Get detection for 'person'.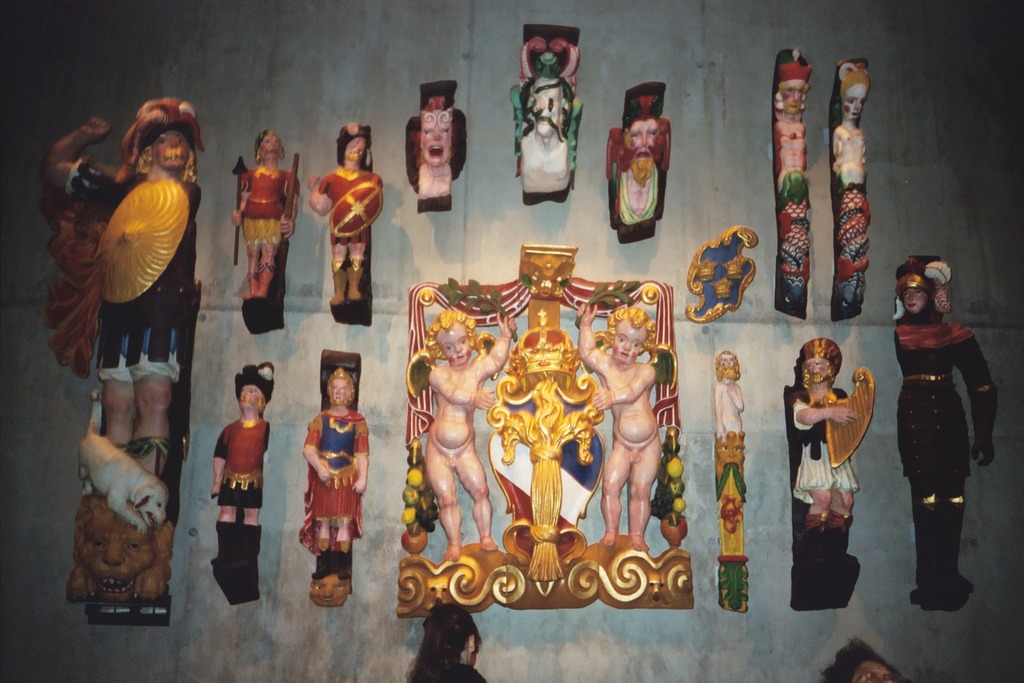
Detection: [x1=418, y1=79, x2=460, y2=209].
